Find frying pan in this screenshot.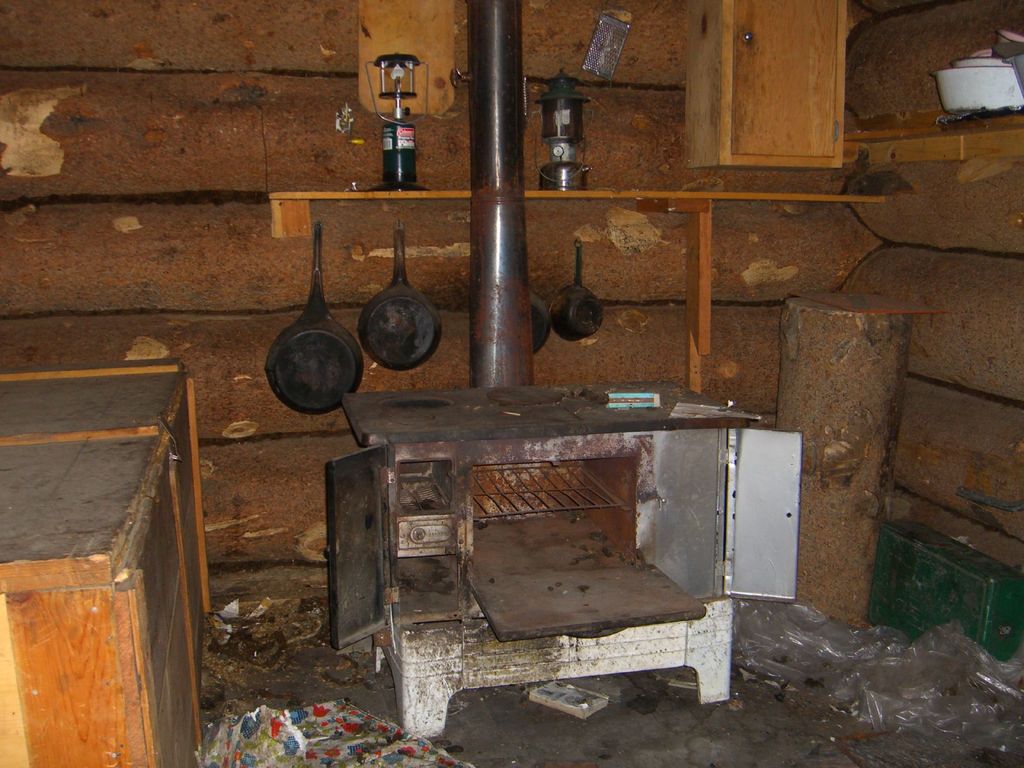
The bounding box for frying pan is 357,220,444,368.
